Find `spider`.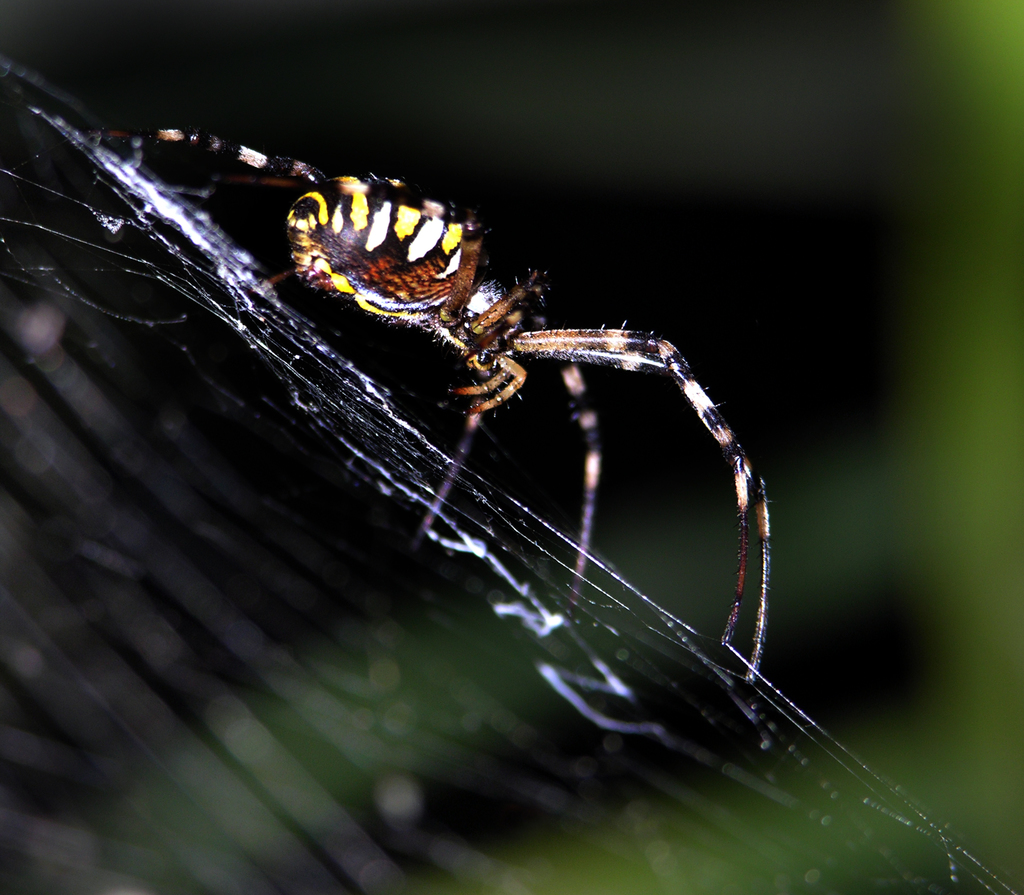
<region>81, 124, 786, 693</region>.
